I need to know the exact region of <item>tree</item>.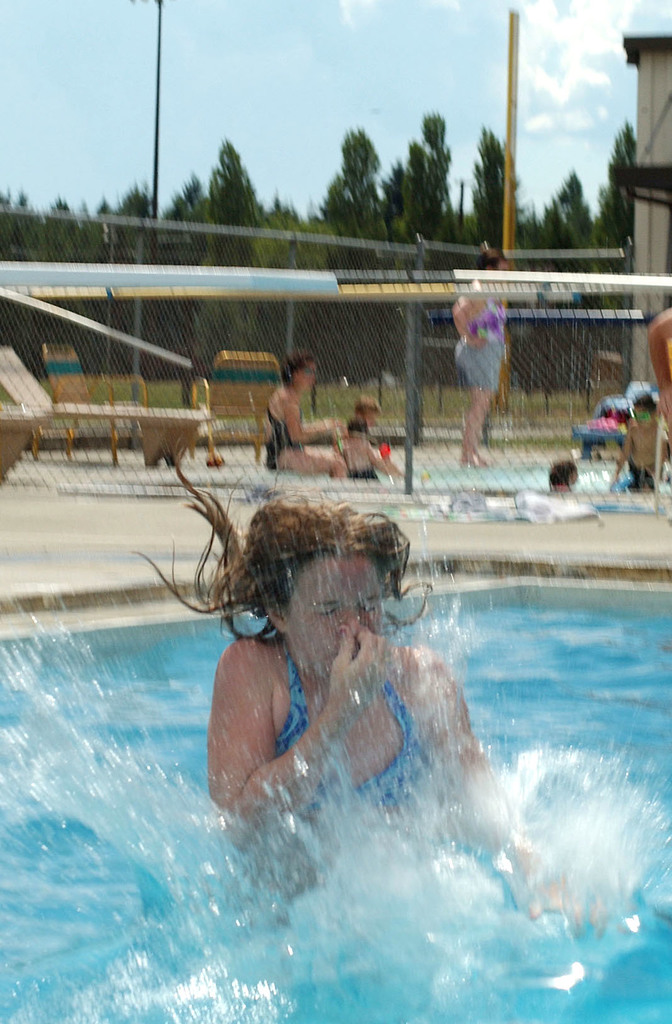
Region: x1=523 y1=168 x2=598 y2=323.
